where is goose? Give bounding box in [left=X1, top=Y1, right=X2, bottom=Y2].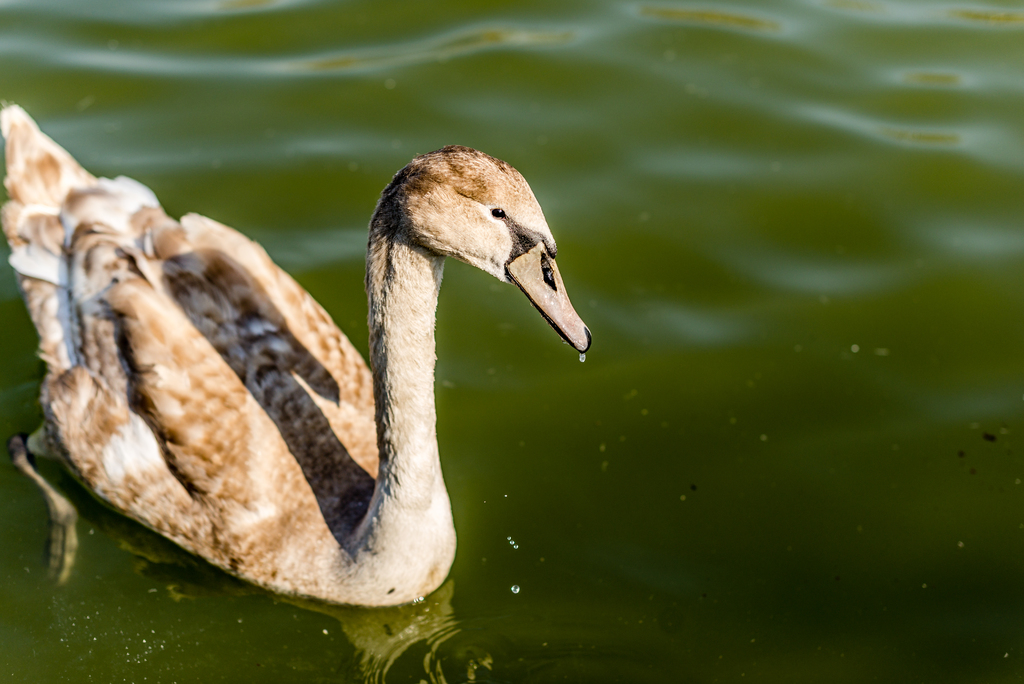
[left=0, top=99, right=587, bottom=605].
